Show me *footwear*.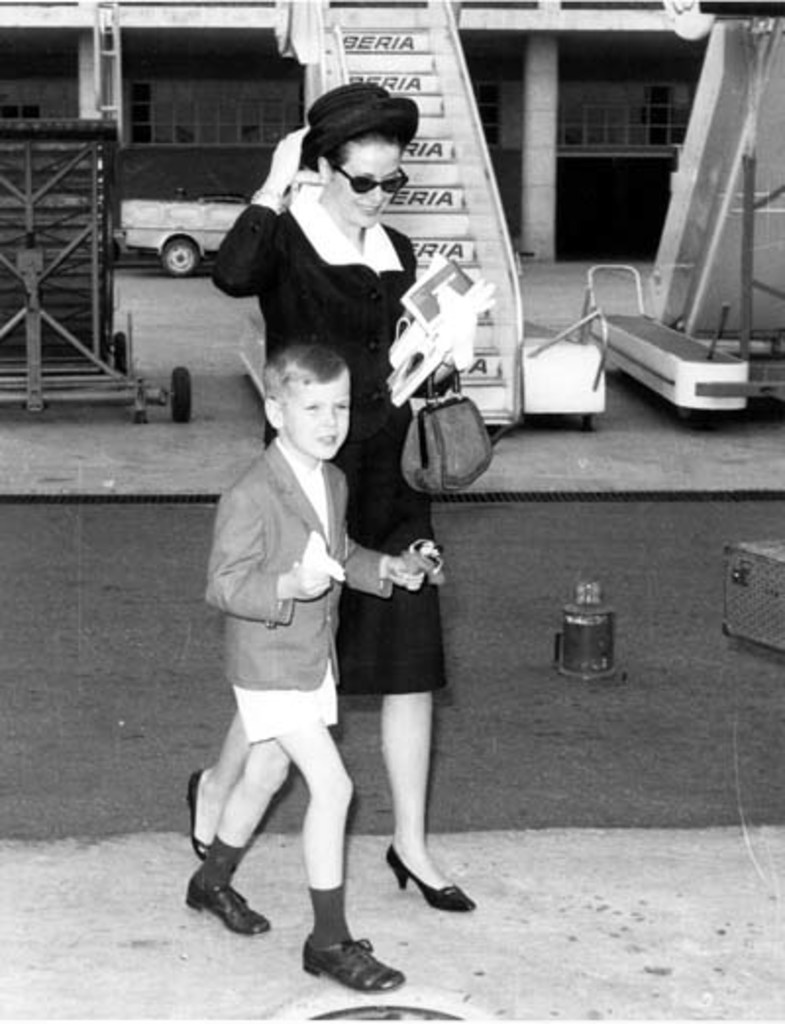
*footwear* is here: {"x1": 304, "y1": 936, "x2": 398, "y2": 987}.
